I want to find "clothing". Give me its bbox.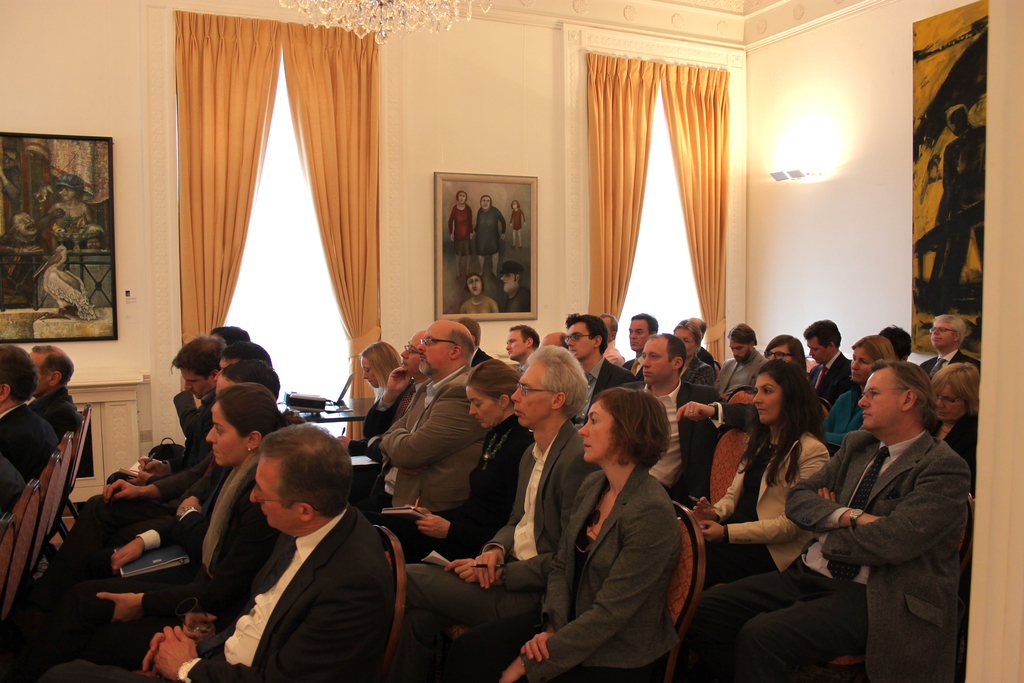
[left=709, top=347, right=770, bottom=395].
